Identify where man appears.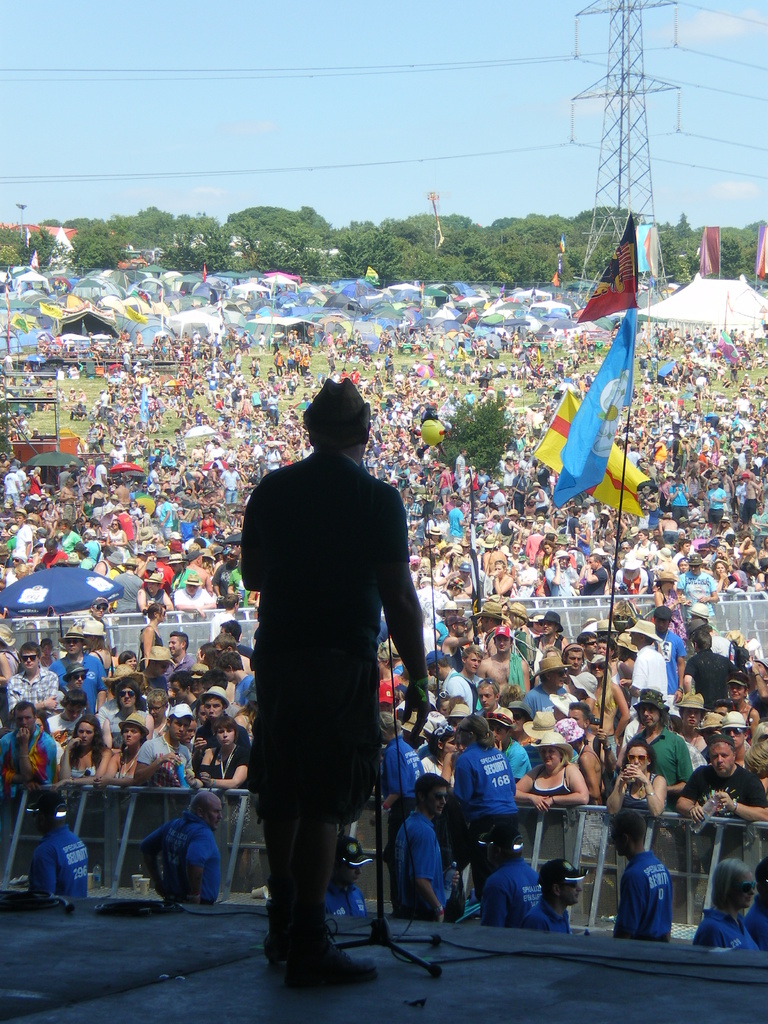
Appears at [134, 705, 190, 788].
